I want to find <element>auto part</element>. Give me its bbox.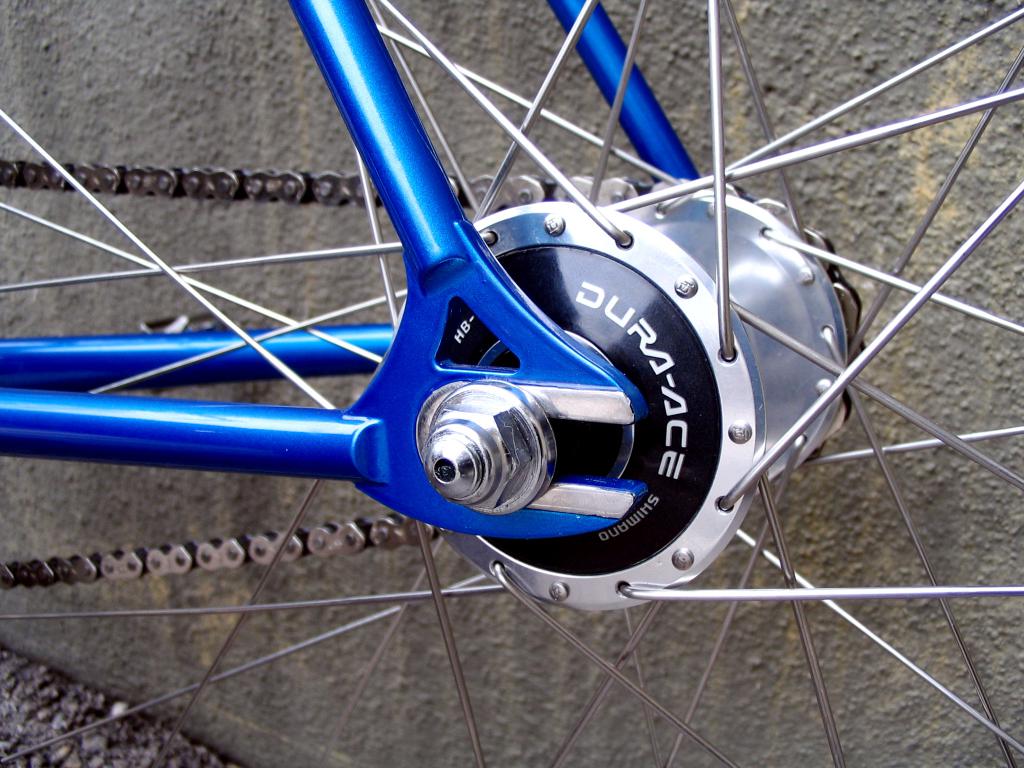
0/0/1023/767.
